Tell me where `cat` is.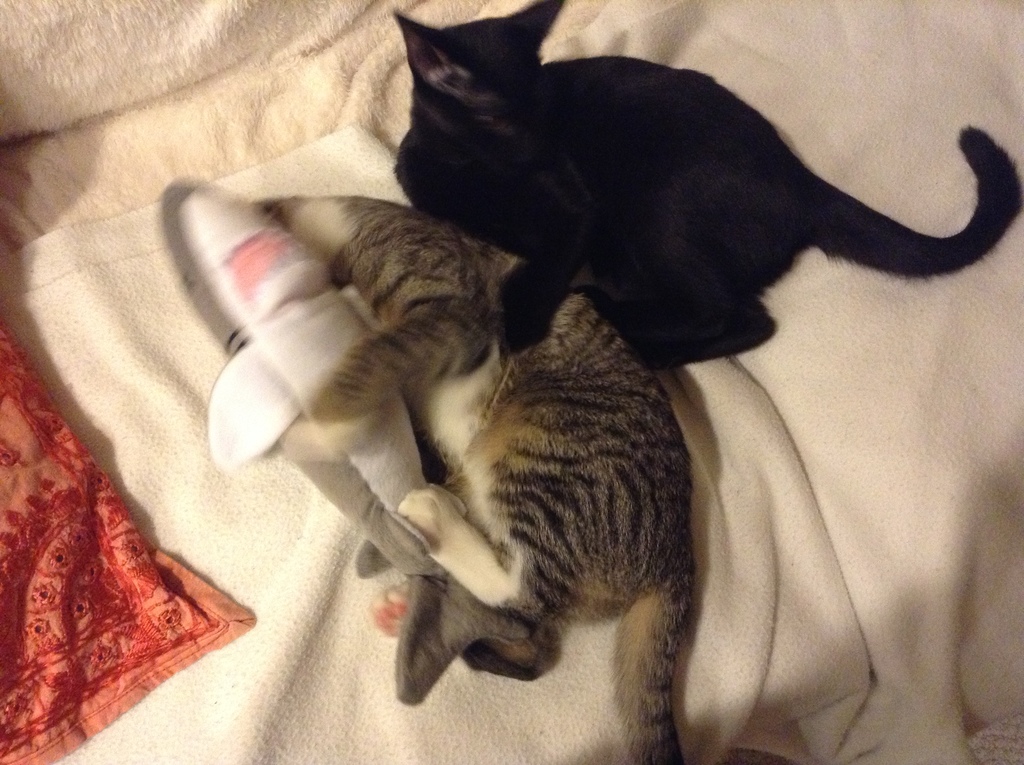
`cat` is at bbox=[390, 0, 1023, 373].
